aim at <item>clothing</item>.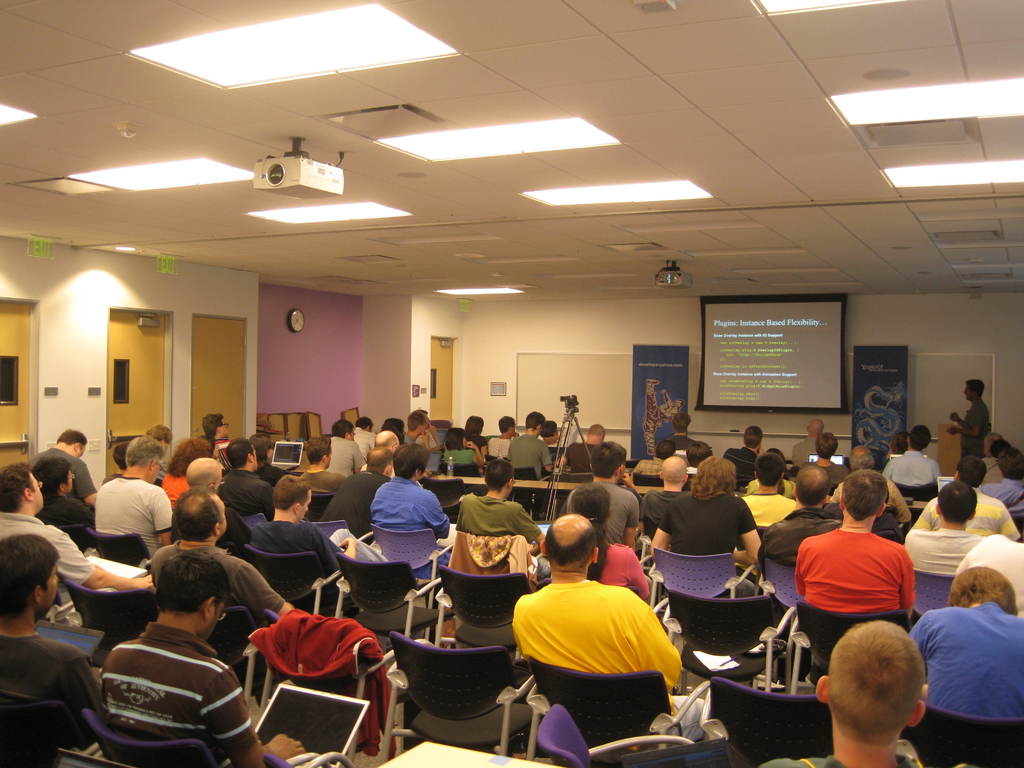
Aimed at bbox=(3, 507, 95, 586).
